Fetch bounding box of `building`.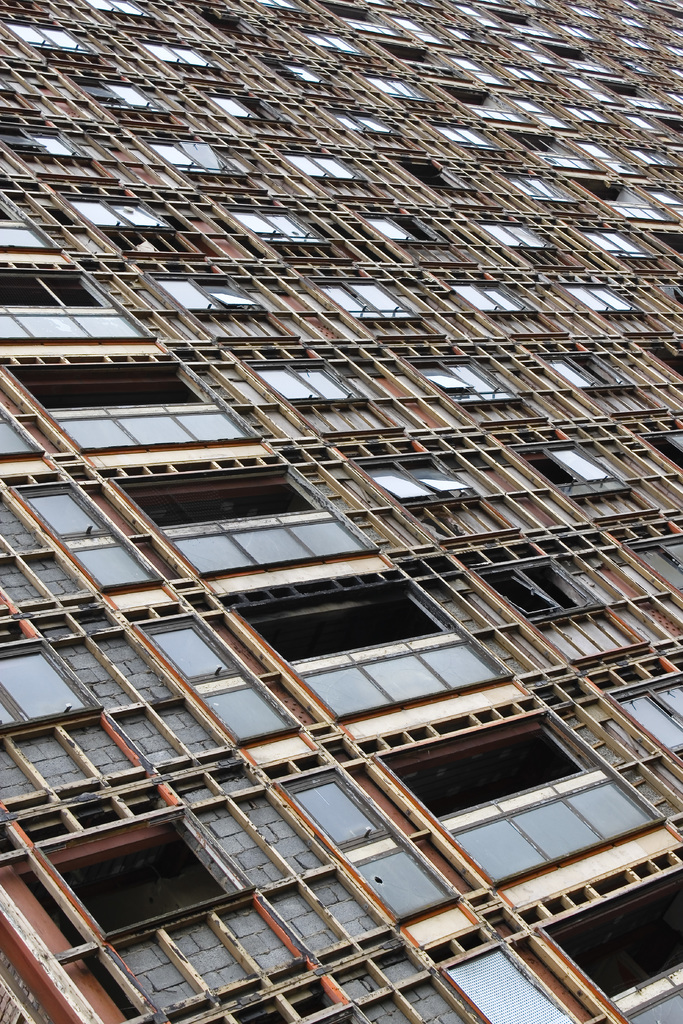
Bbox: [left=0, top=0, right=682, bottom=1023].
